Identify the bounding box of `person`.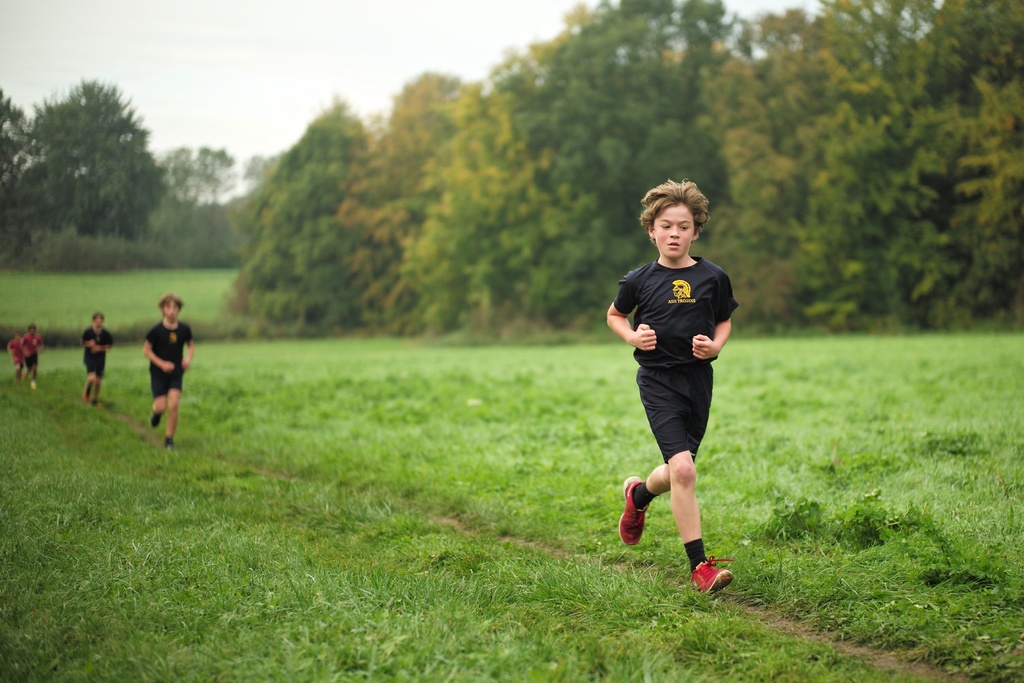
left=6, top=329, right=24, bottom=386.
